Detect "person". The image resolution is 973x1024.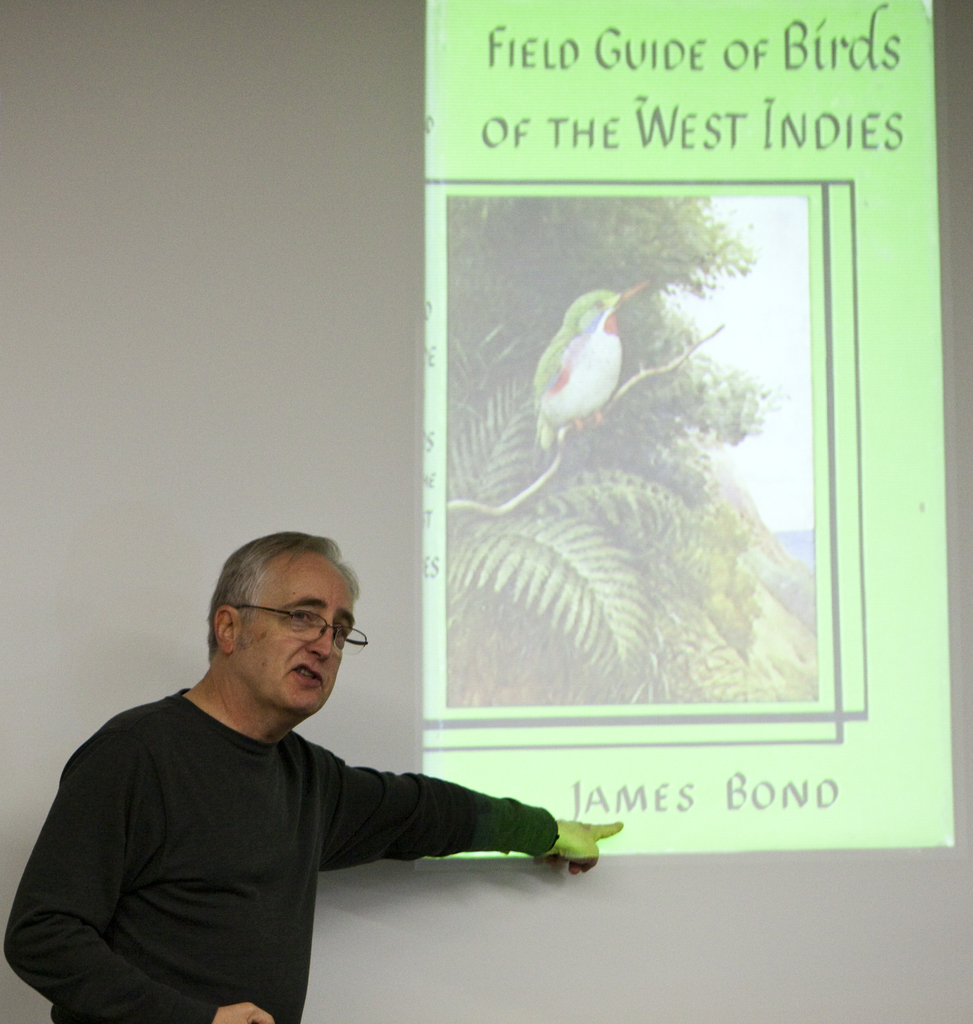
[left=3, top=524, right=627, bottom=1023].
